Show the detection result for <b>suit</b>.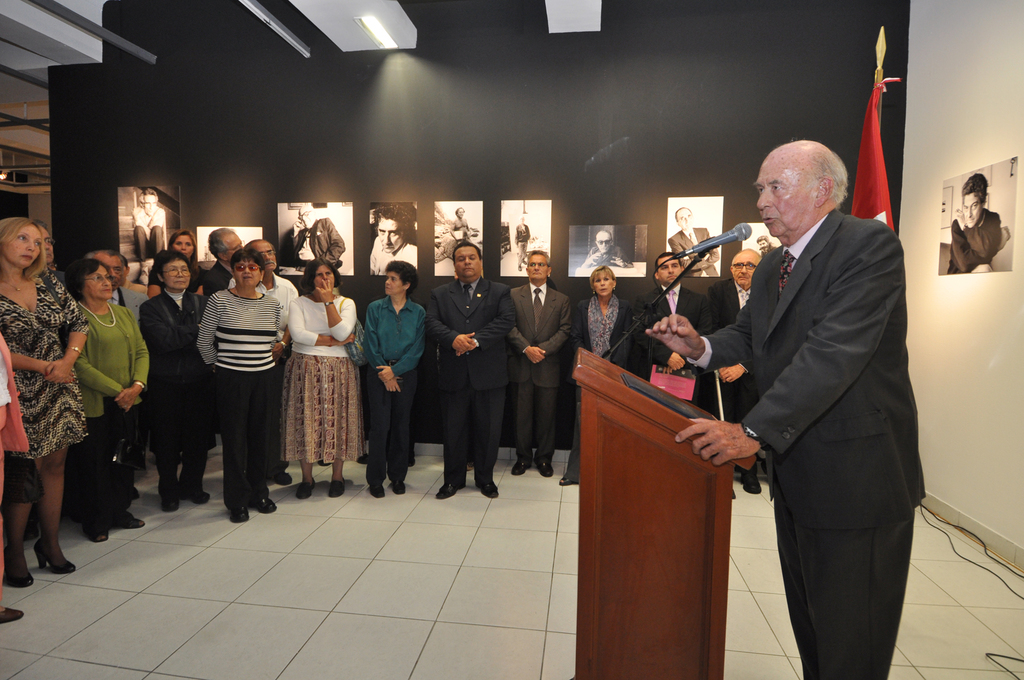
bbox(667, 223, 722, 279).
